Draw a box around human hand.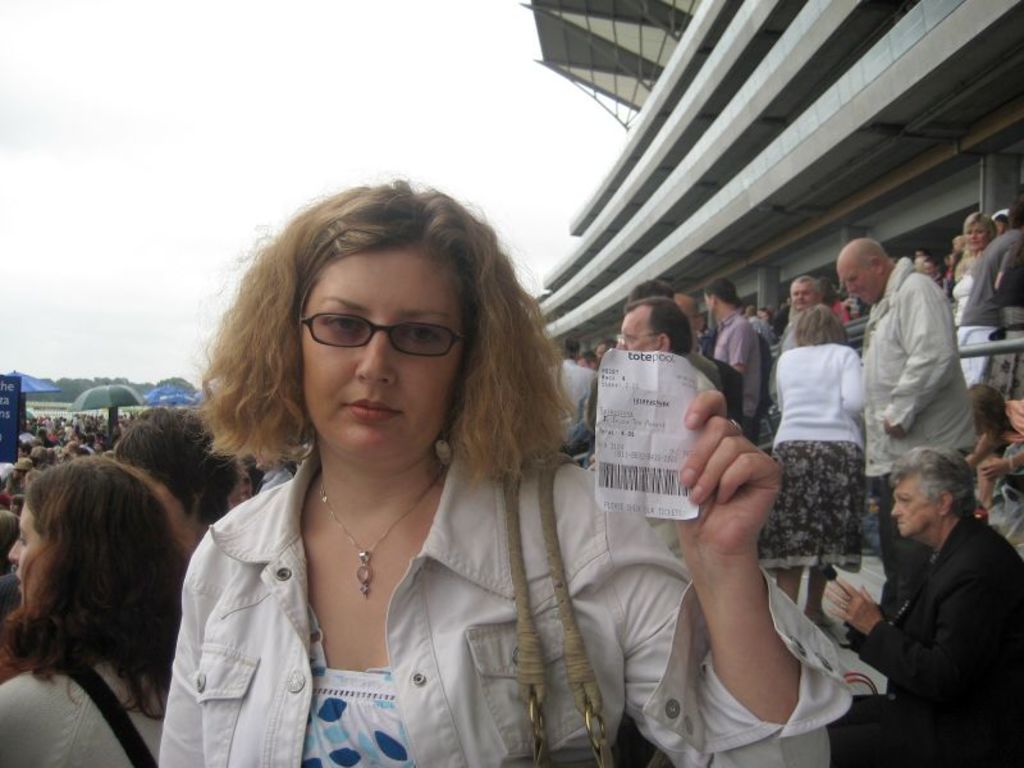
879,413,908,444.
